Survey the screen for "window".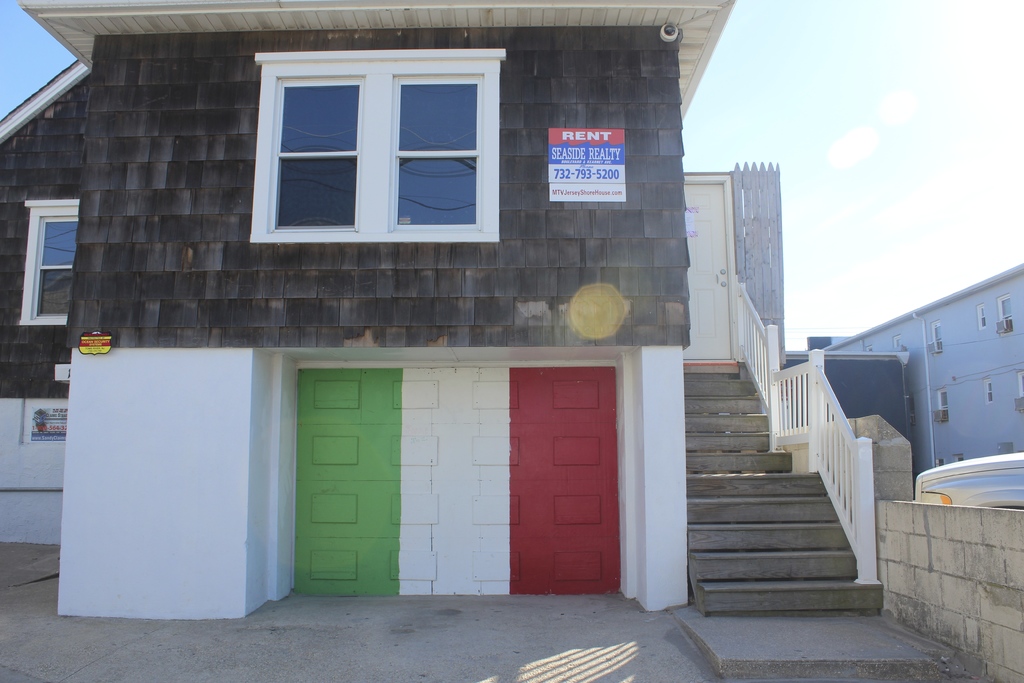
Survey found: crop(986, 382, 991, 404).
